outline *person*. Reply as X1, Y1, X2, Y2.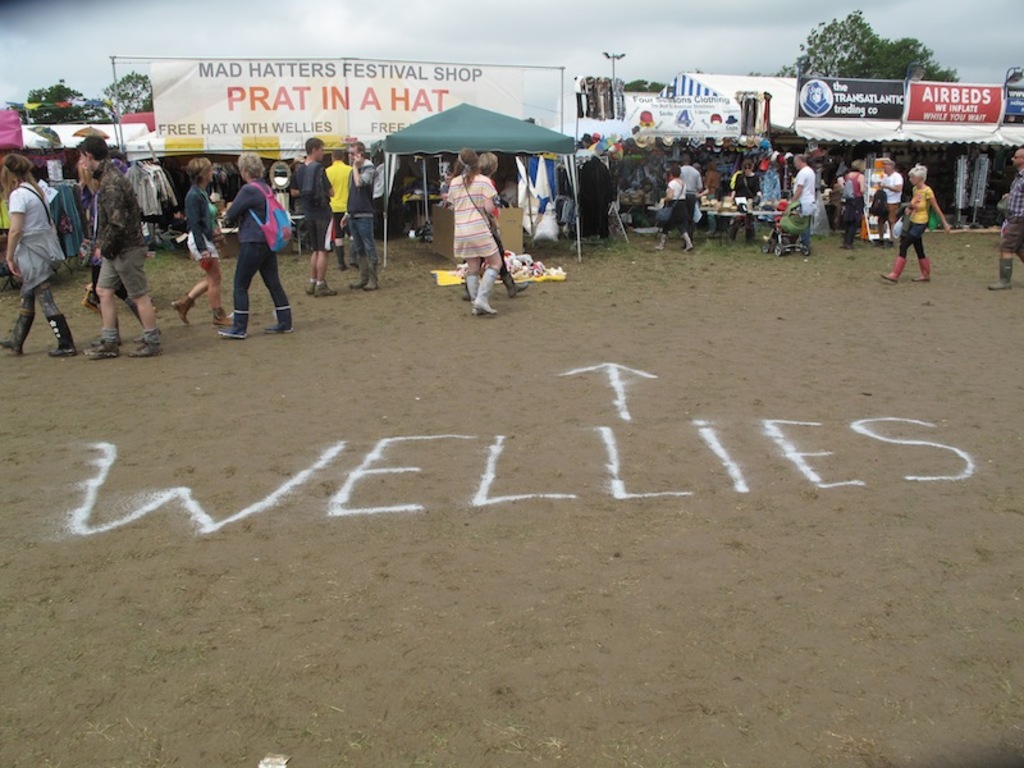
221, 154, 293, 344.
